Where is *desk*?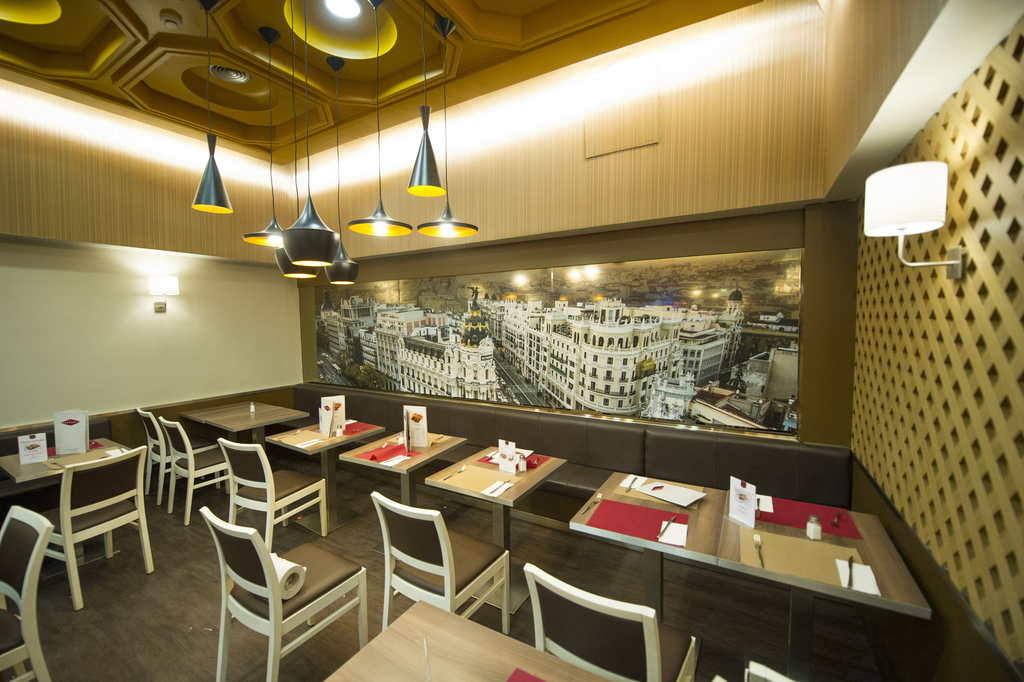
box=[423, 444, 563, 543].
